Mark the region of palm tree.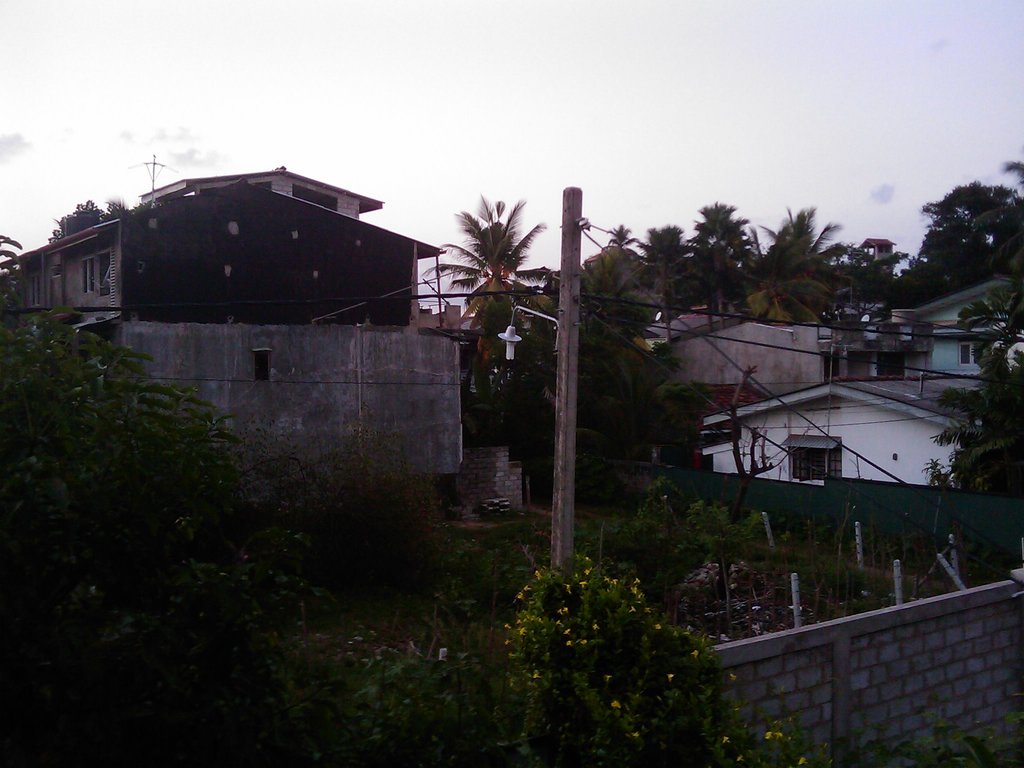
Region: [left=622, top=212, right=687, bottom=355].
